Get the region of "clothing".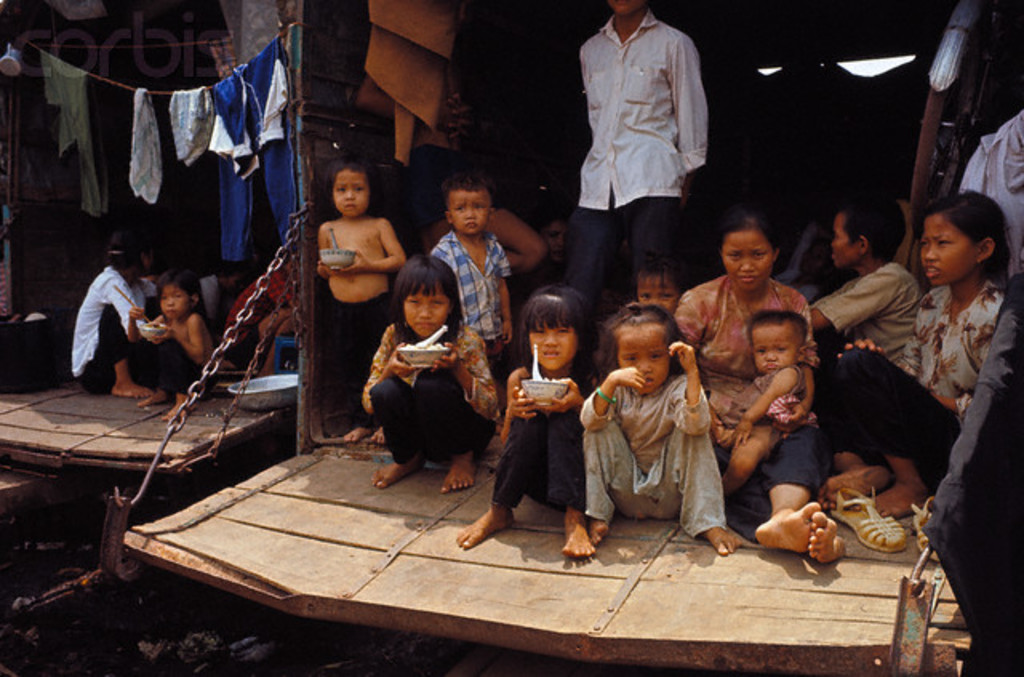
(x1=126, y1=85, x2=160, y2=202).
